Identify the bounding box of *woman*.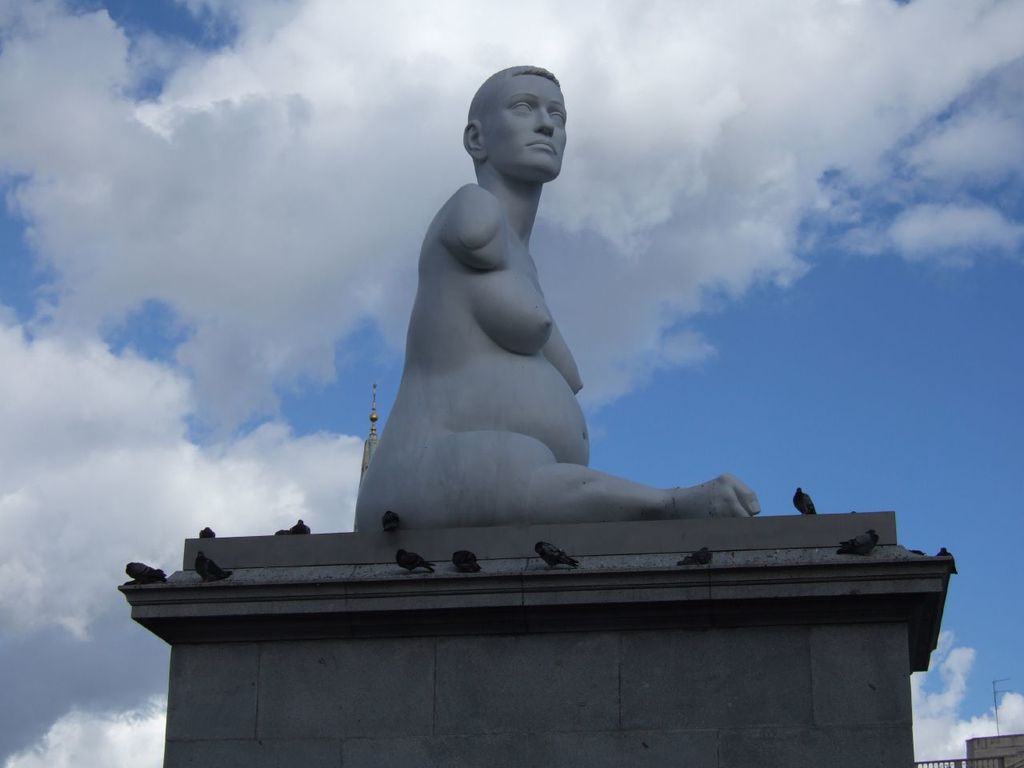
pyautogui.locateOnScreen(314, 51, 726, 627).
